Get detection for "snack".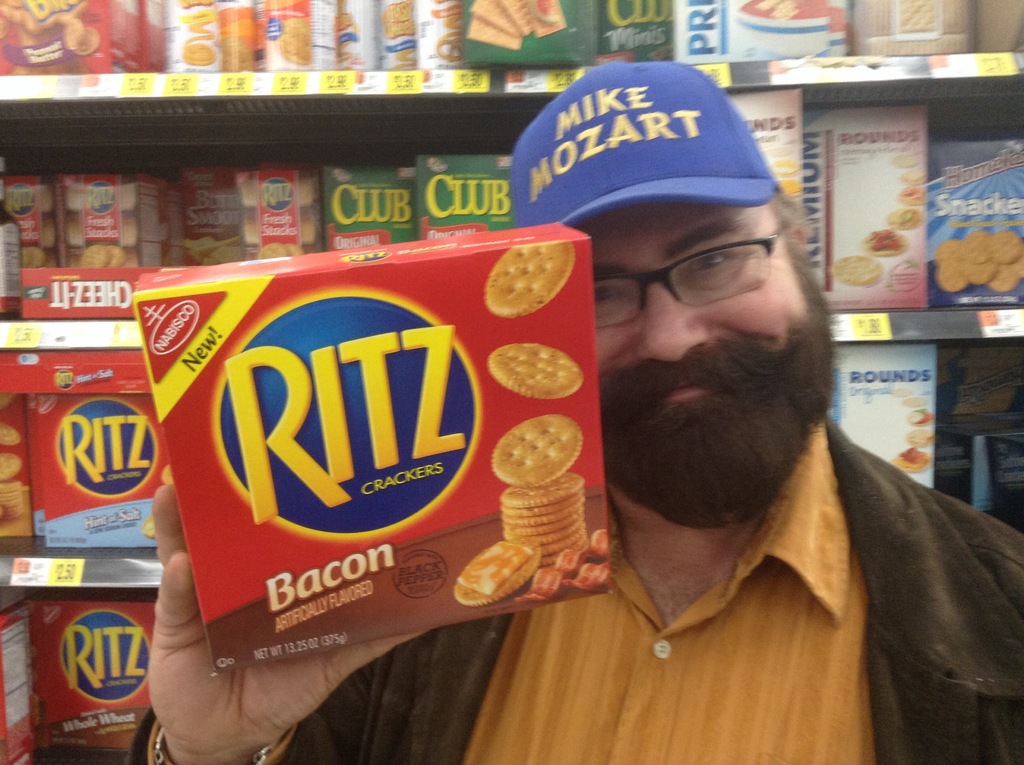
Detection: <bbox>499, 1, 531, 35</bbox>.
